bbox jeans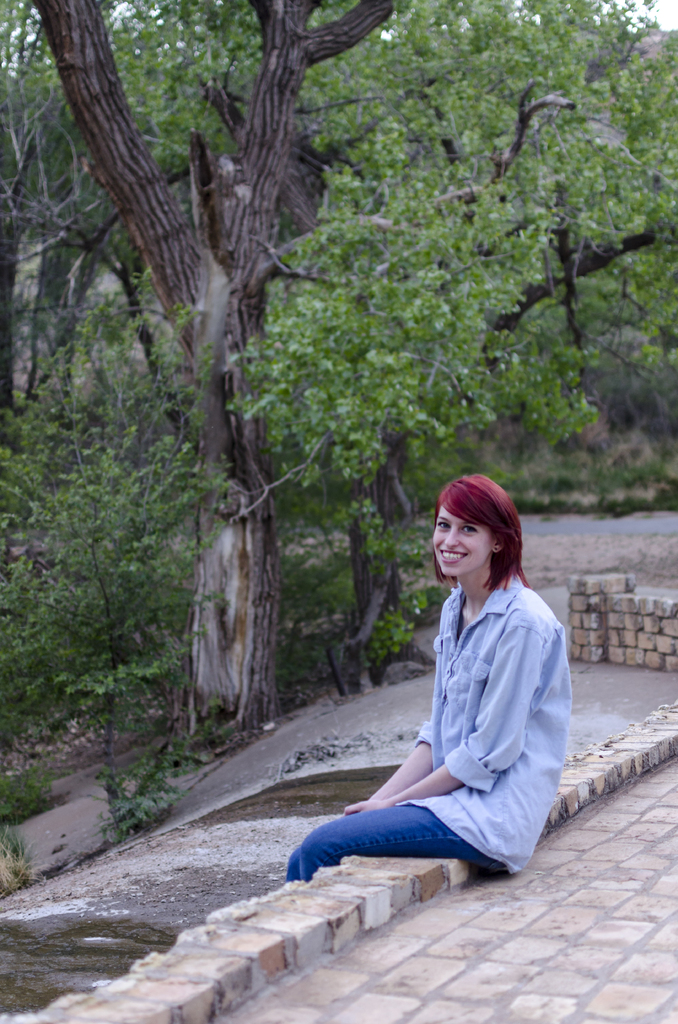
crop(273, 799, 544, 893)
